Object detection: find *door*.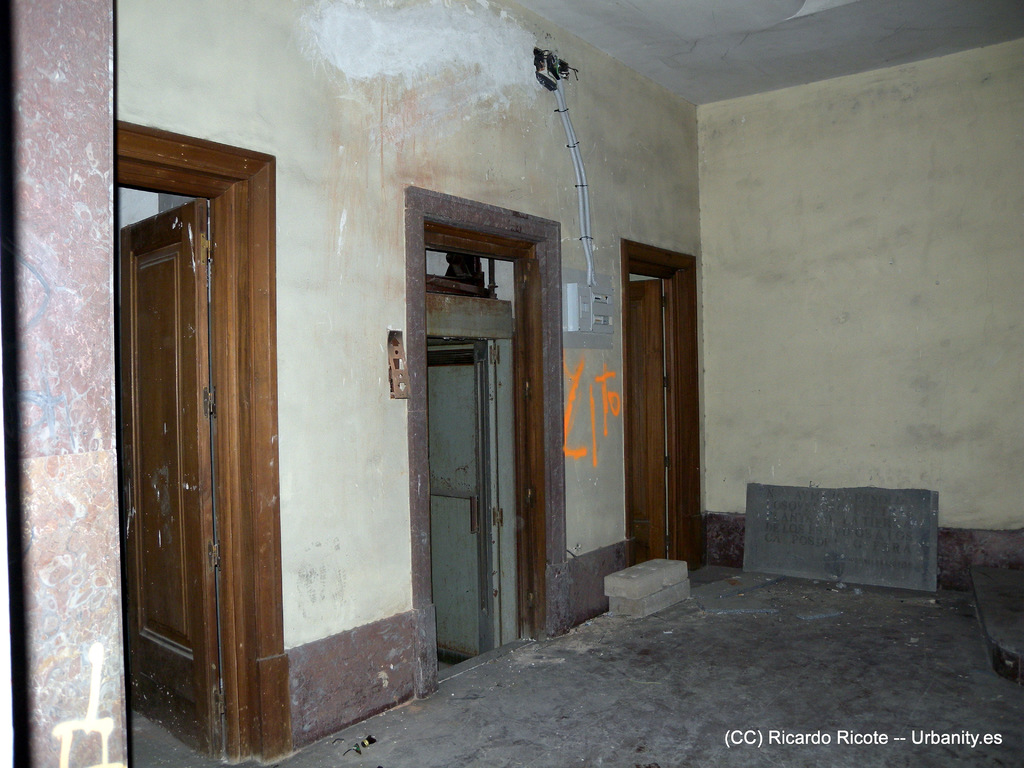
{"left": 627, "top": 275, "right": 666, "bottom": 561}.
